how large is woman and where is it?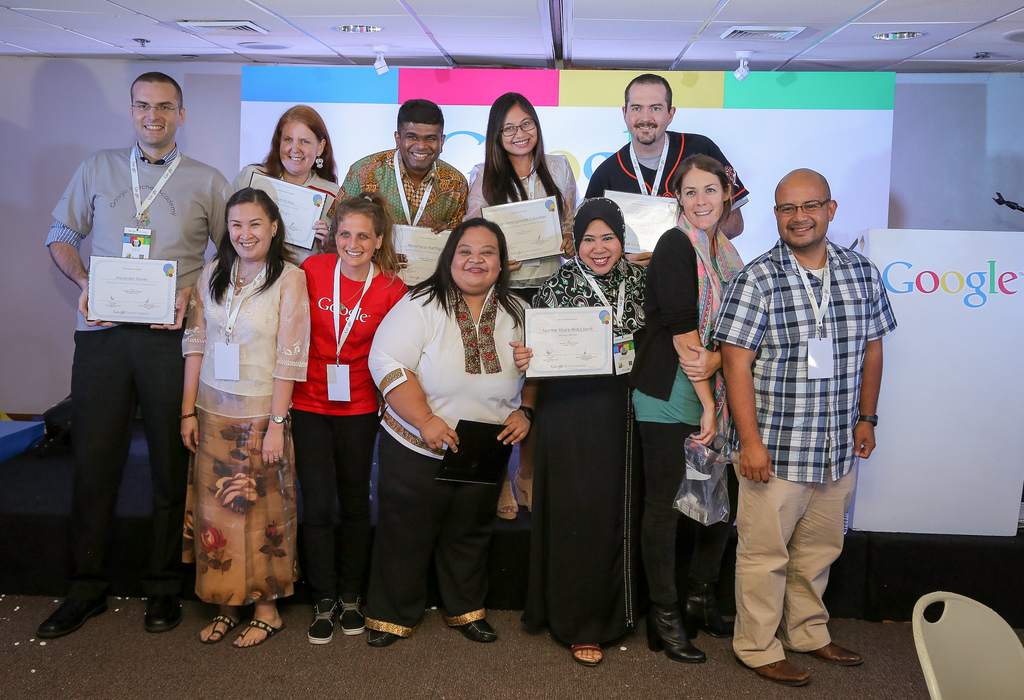
Bounding box: 467 90 575 305.
